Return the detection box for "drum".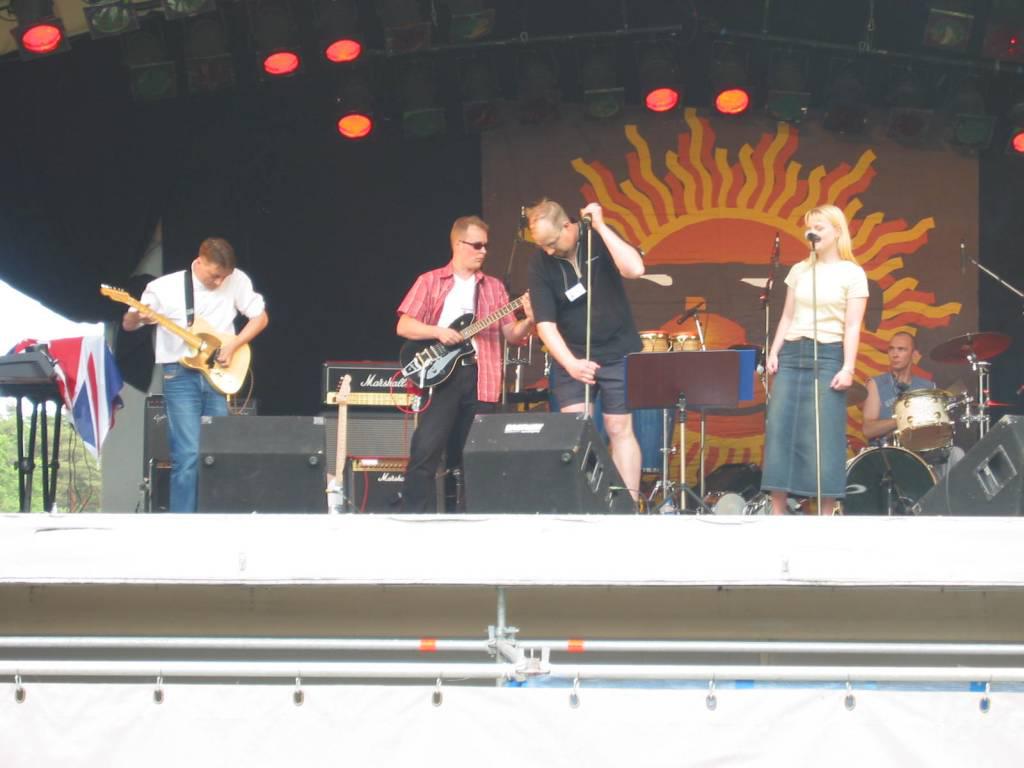
box(701, 488, 750, 516).
